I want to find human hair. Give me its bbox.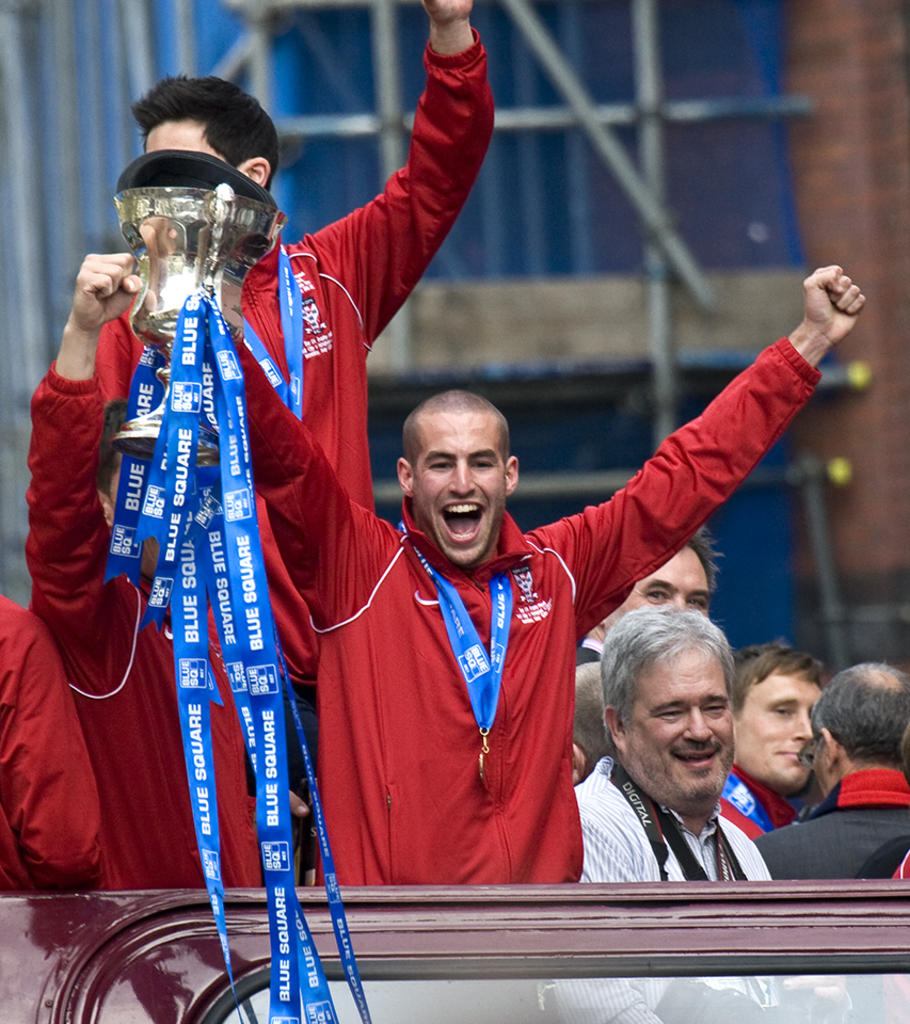
<region>127, 70, 276, 188</region>.
